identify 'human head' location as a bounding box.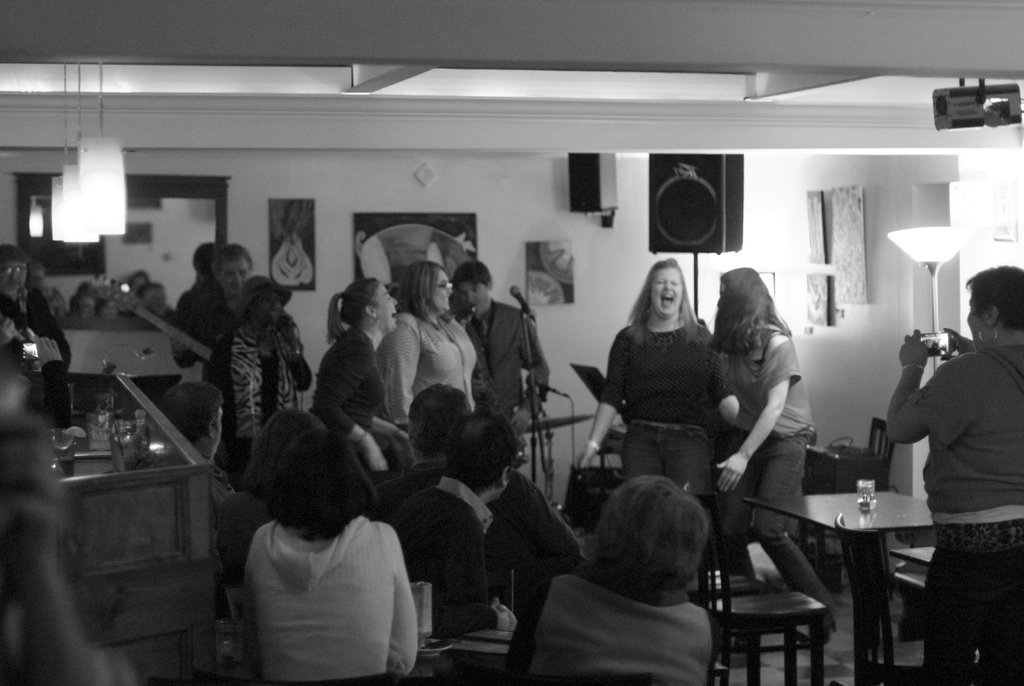
[x1=326, y1=280, x2=399, y2=343].
